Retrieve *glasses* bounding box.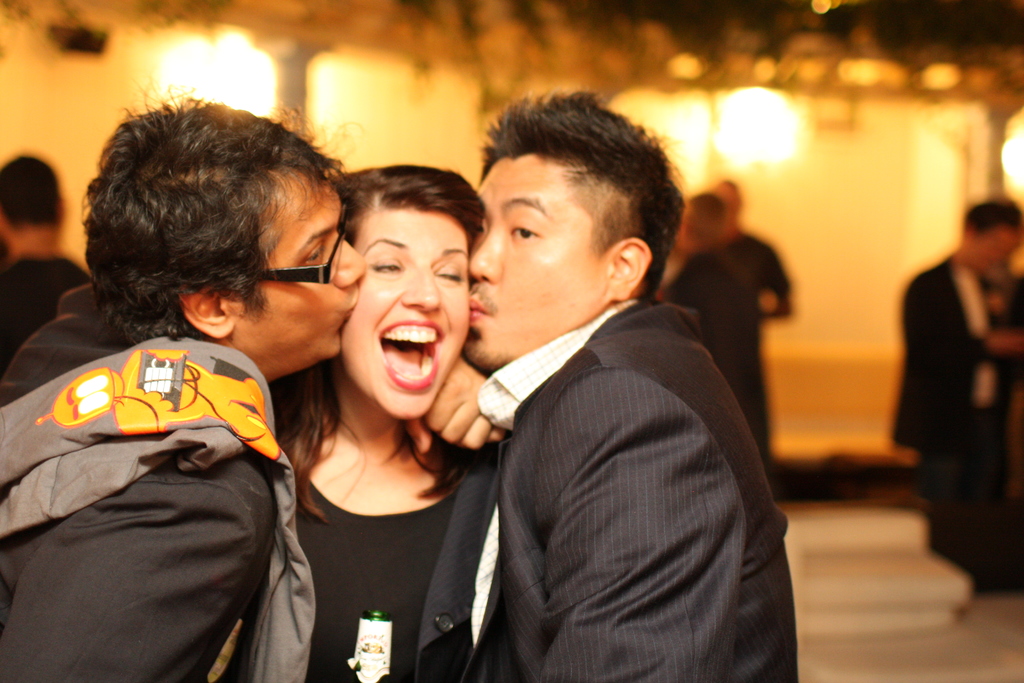
Bounding box: [x1=239, y1=199, x2=357, y2=285].
